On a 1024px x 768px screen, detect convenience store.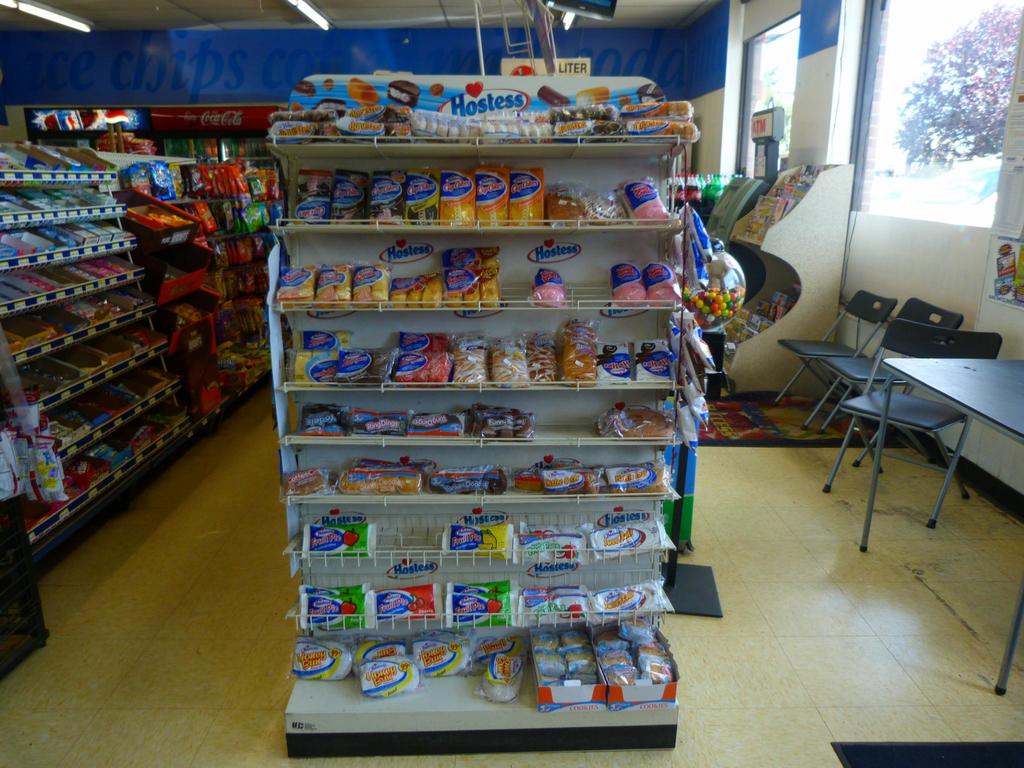
0,0,1023,767.
